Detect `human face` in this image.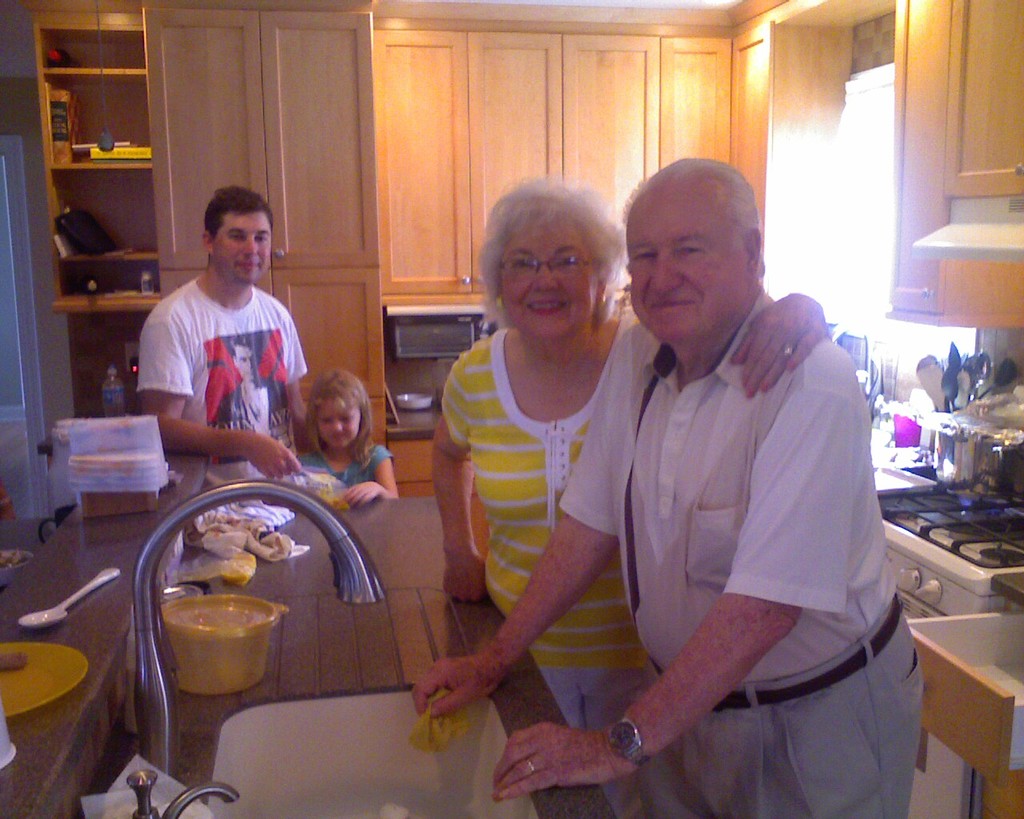
Detection: rect(214, 210, 274, 286).
